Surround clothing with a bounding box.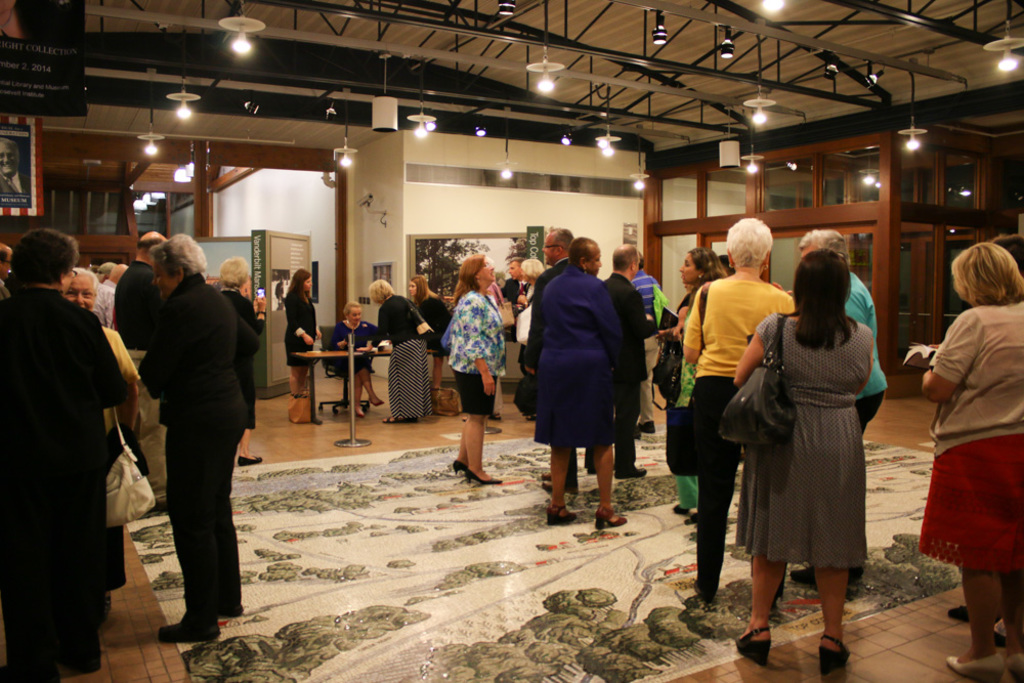
<region>380, 285, 436, 421</region>.
